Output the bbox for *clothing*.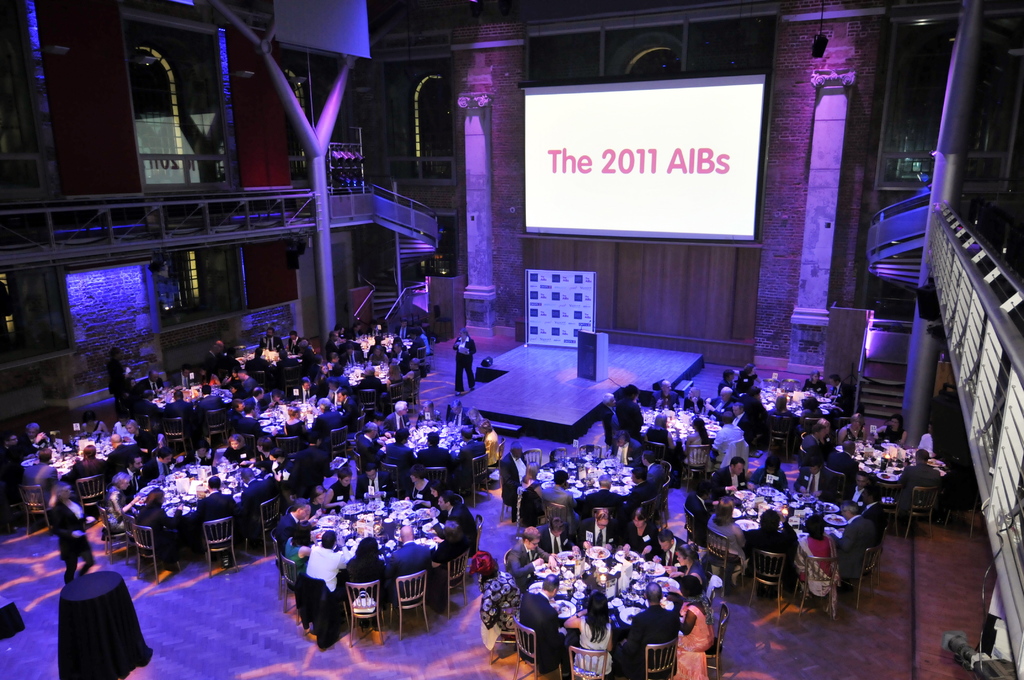
<bbox>351, 430, 375, 465</bbox>.
